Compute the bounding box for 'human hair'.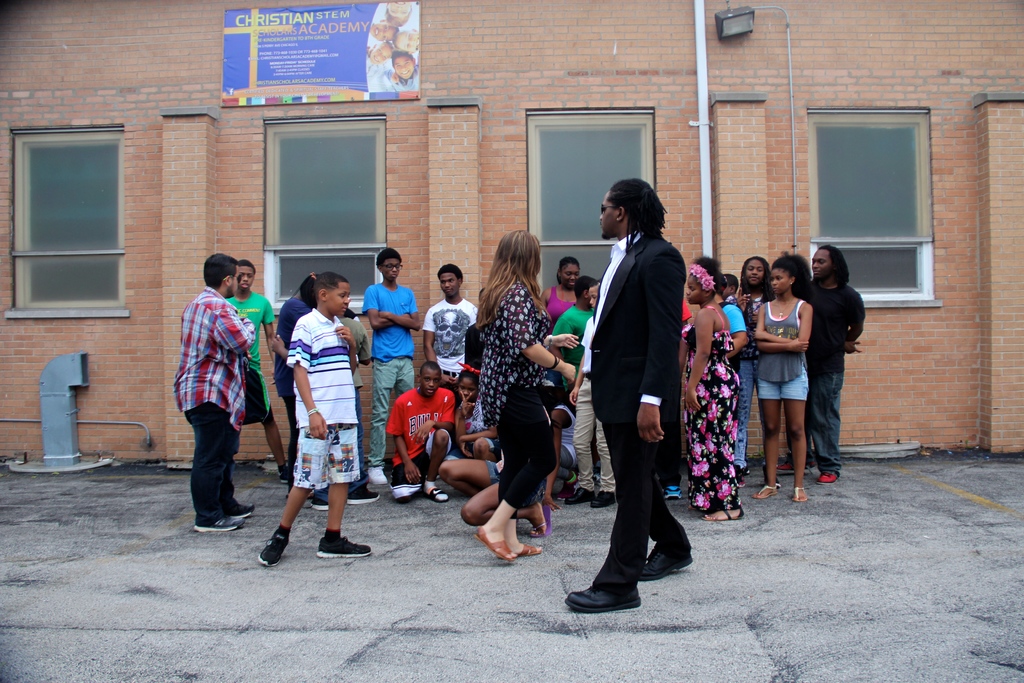
692, 254, 721, 293.
